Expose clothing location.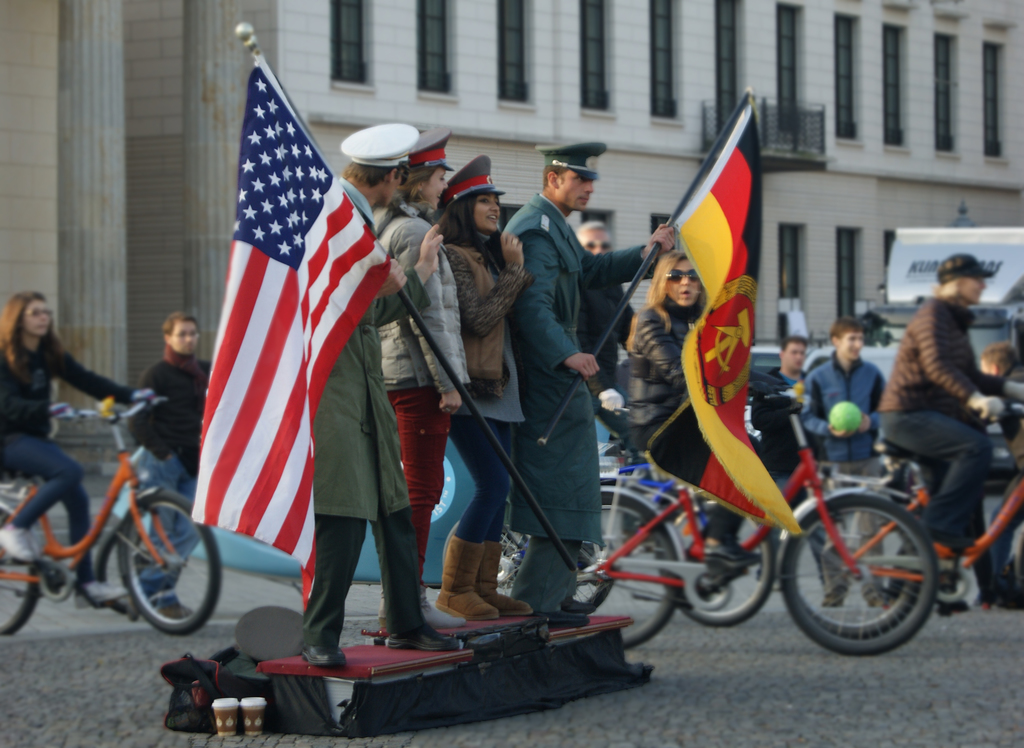
Exposed at 806/354/899/578.
